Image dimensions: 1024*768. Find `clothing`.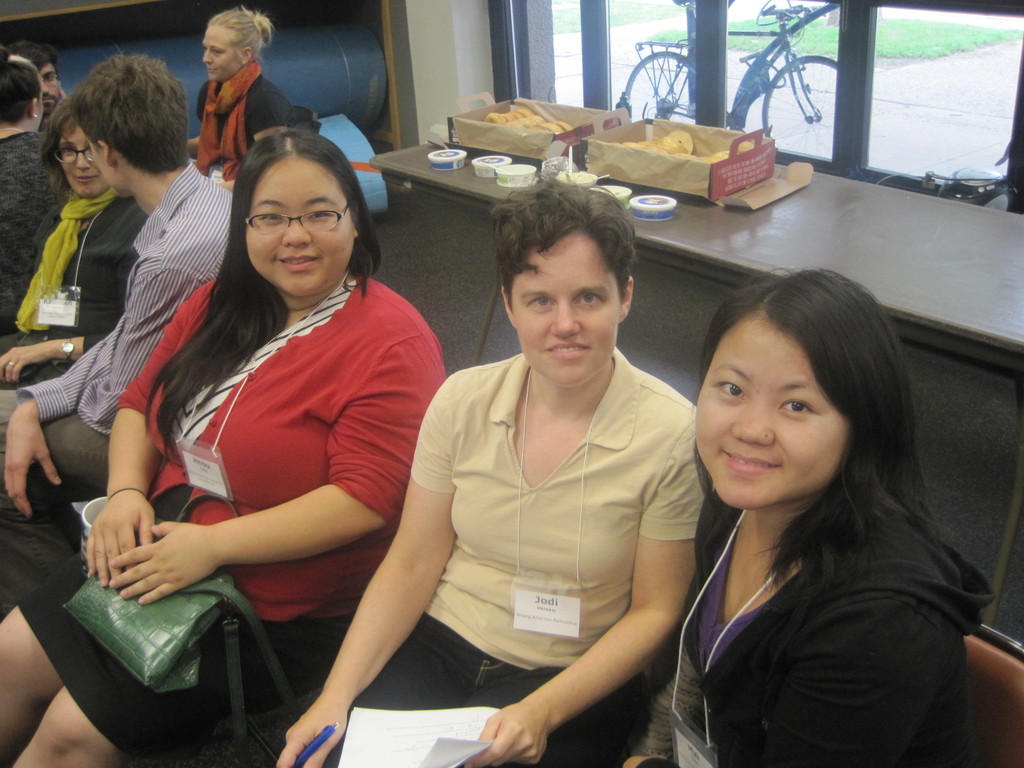
x1=0 y1=132 x2=72 y2=330.
